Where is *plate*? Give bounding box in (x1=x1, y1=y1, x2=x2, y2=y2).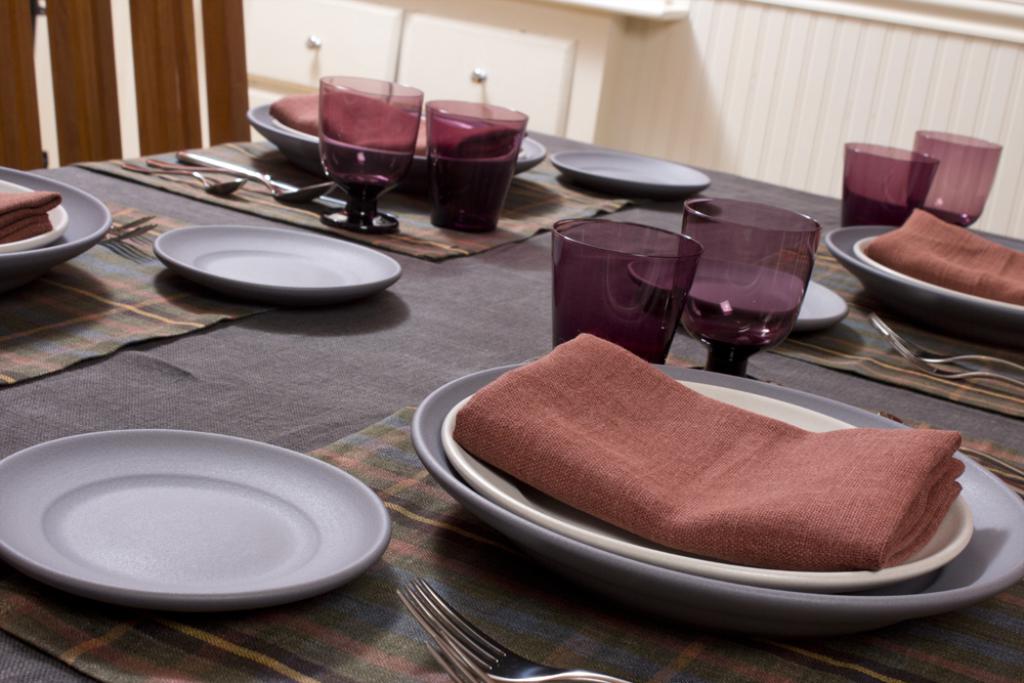
(x1=150, y1=222, x2=410, y2=299).
